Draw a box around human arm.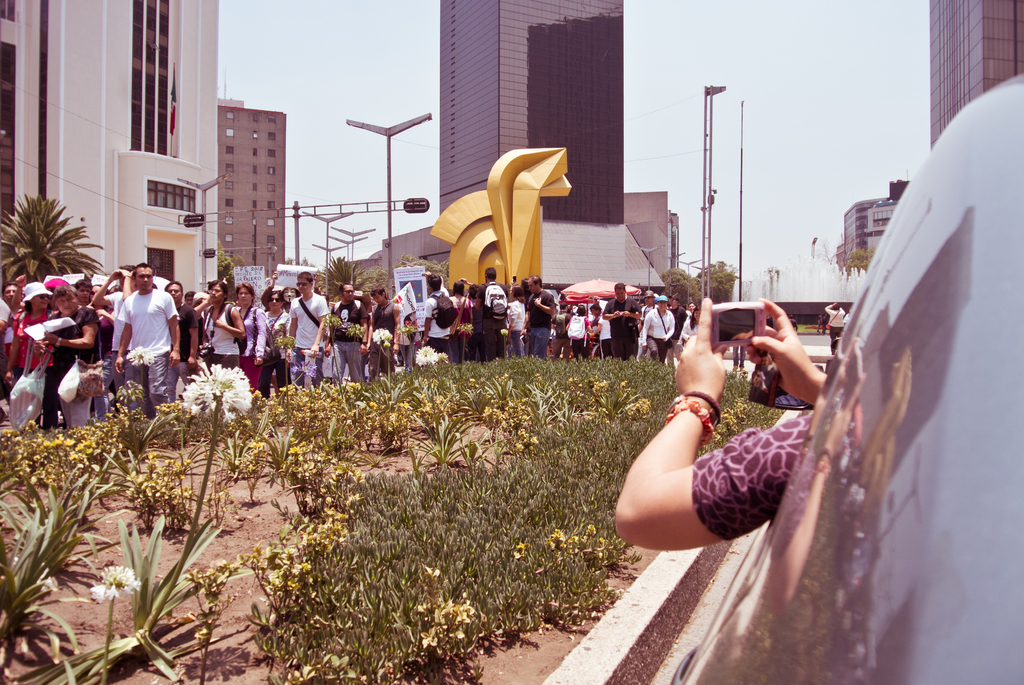
[left=474, top=286, right=486, bottom=311].
